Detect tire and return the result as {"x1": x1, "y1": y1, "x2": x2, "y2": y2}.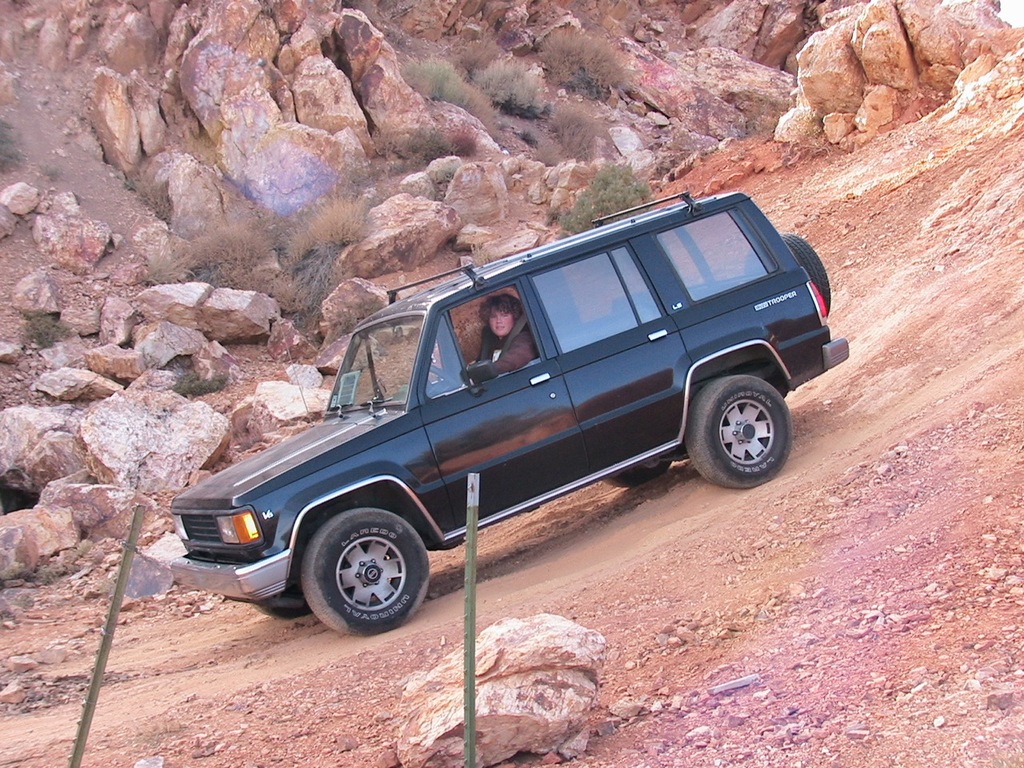
{"x1": 682, "y1": 386, "x2": 794, "y2": 490}.
